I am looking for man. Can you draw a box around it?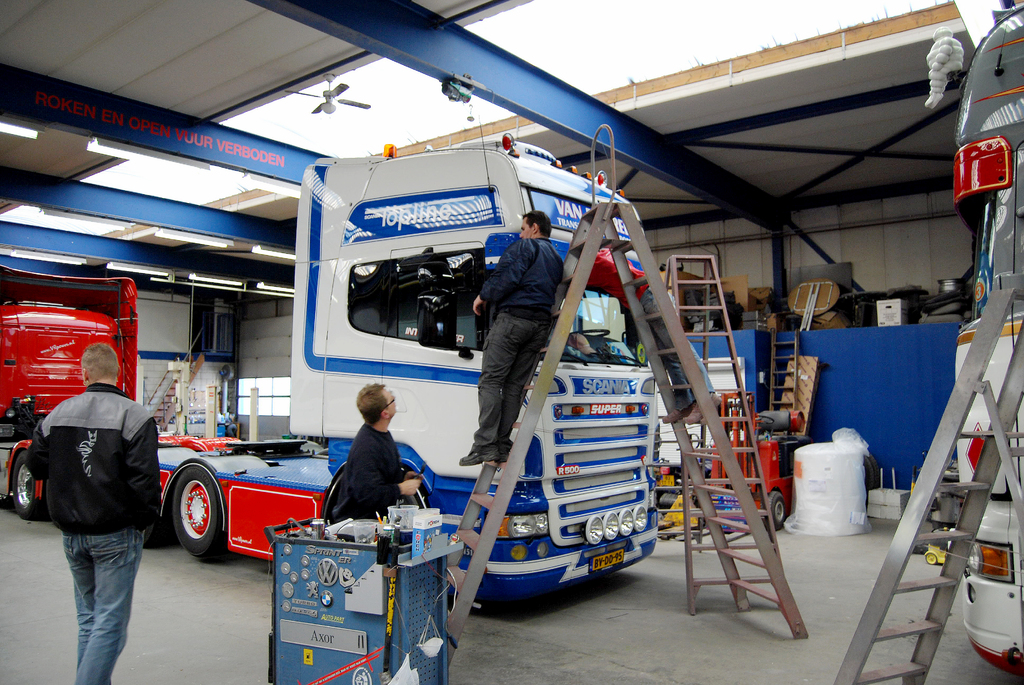
Sure, the bounding box is locate(27, 340, 156, 684).
